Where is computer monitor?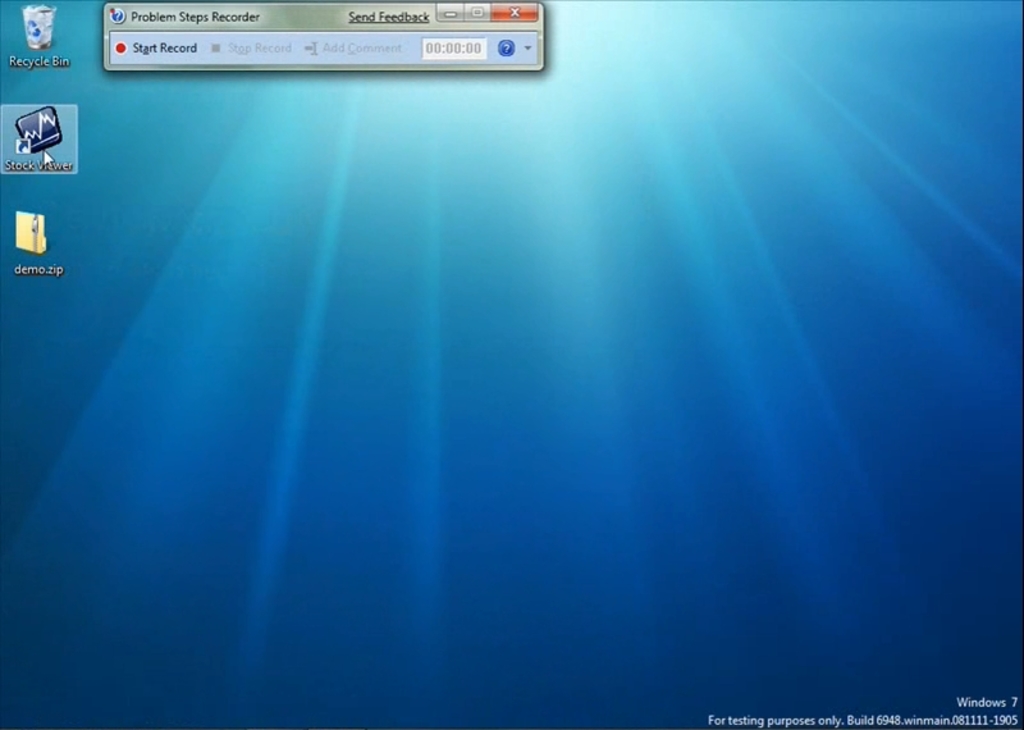
locate(0, 0, 1023, 729).
